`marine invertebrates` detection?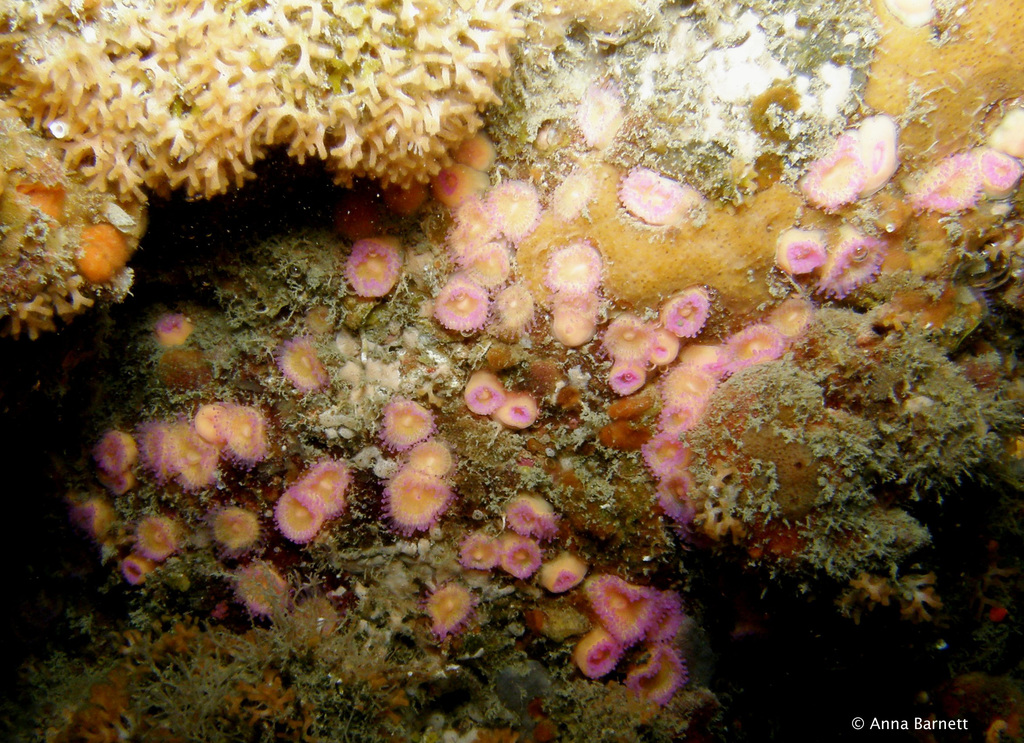
l=101, t=463, r=136, b=501
